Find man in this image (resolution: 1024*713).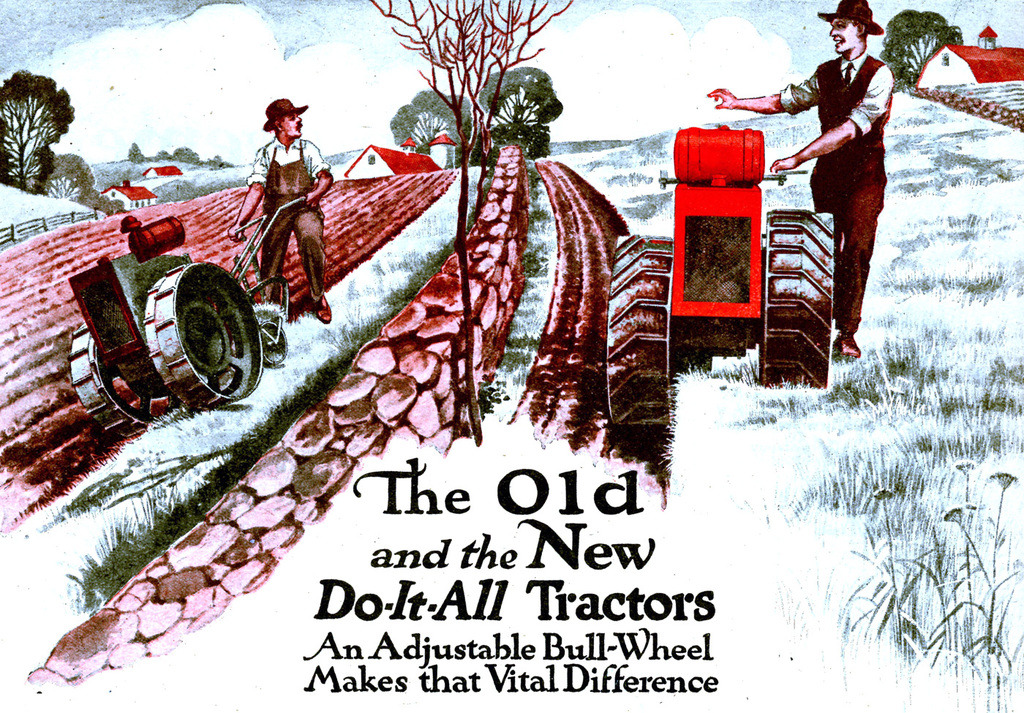
[left=230, top=91, right=345, bottom=333].
